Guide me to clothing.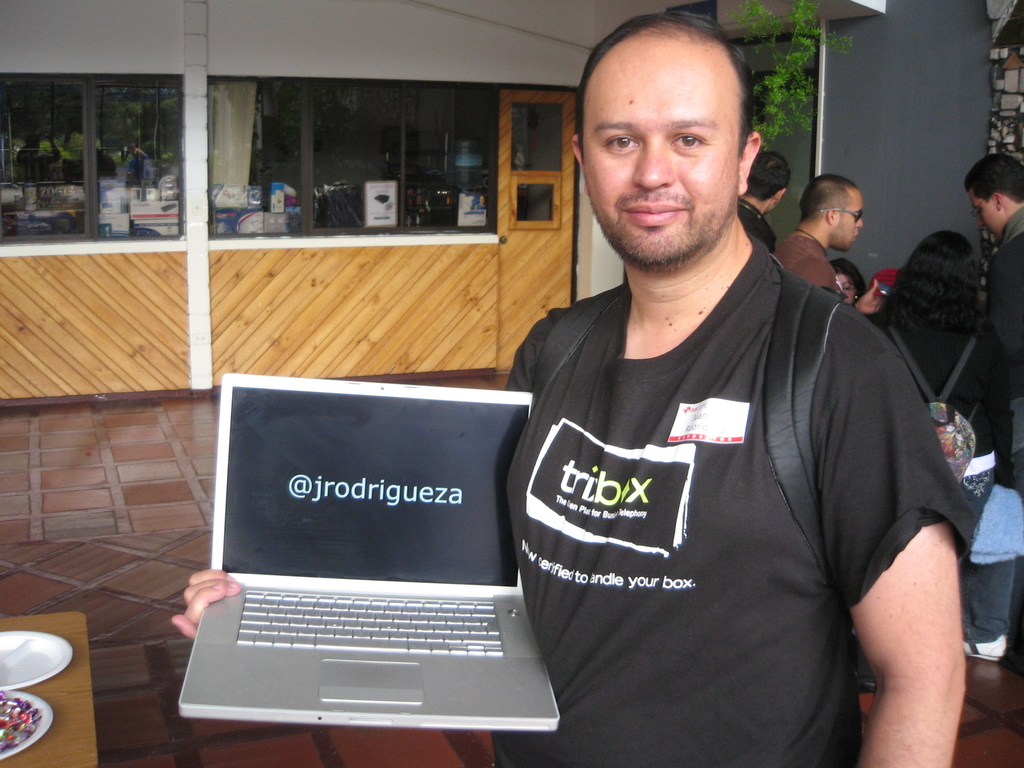
Guidance: Rect(496, 234, 968, 767).
